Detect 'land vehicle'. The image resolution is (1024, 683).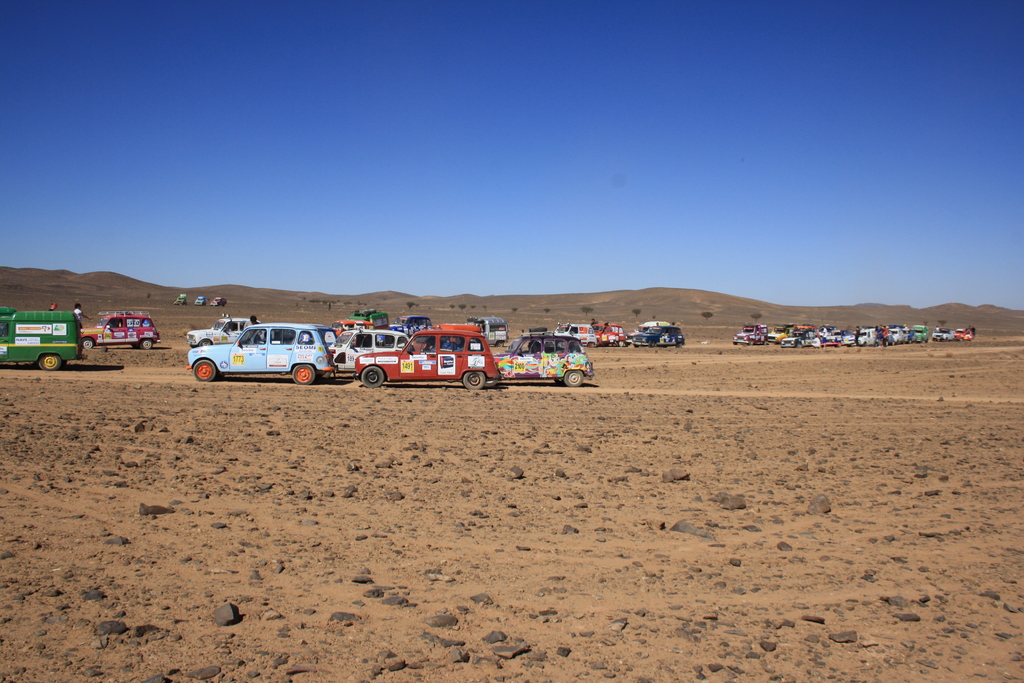
x1=476 y1=315 x2=502 y2=341.
